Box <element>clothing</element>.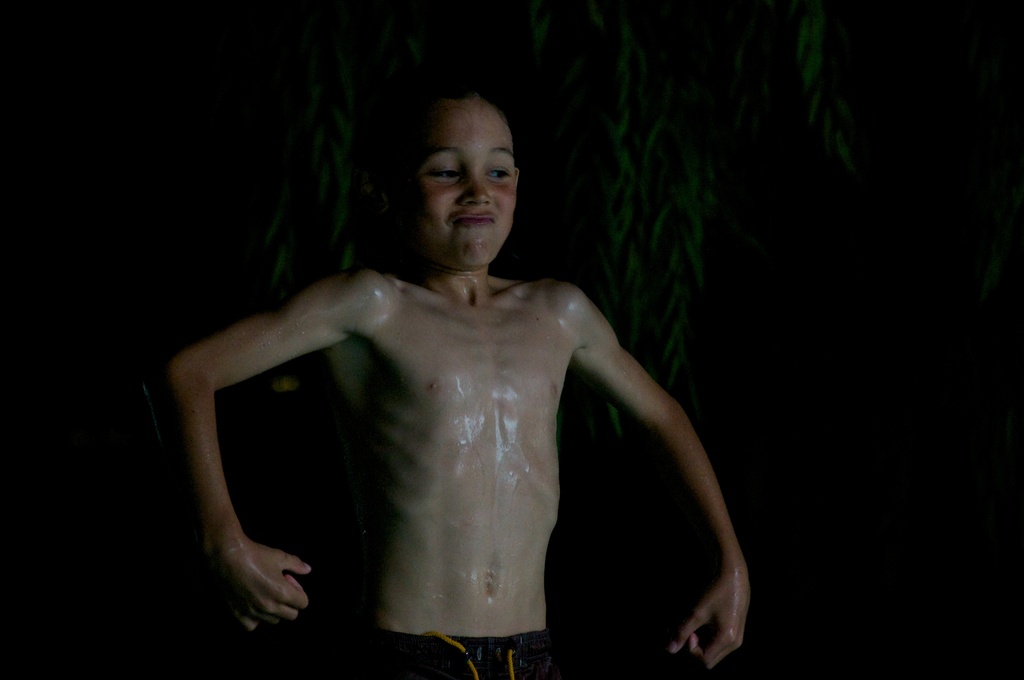
BBox(191, 289, 740, 674).
